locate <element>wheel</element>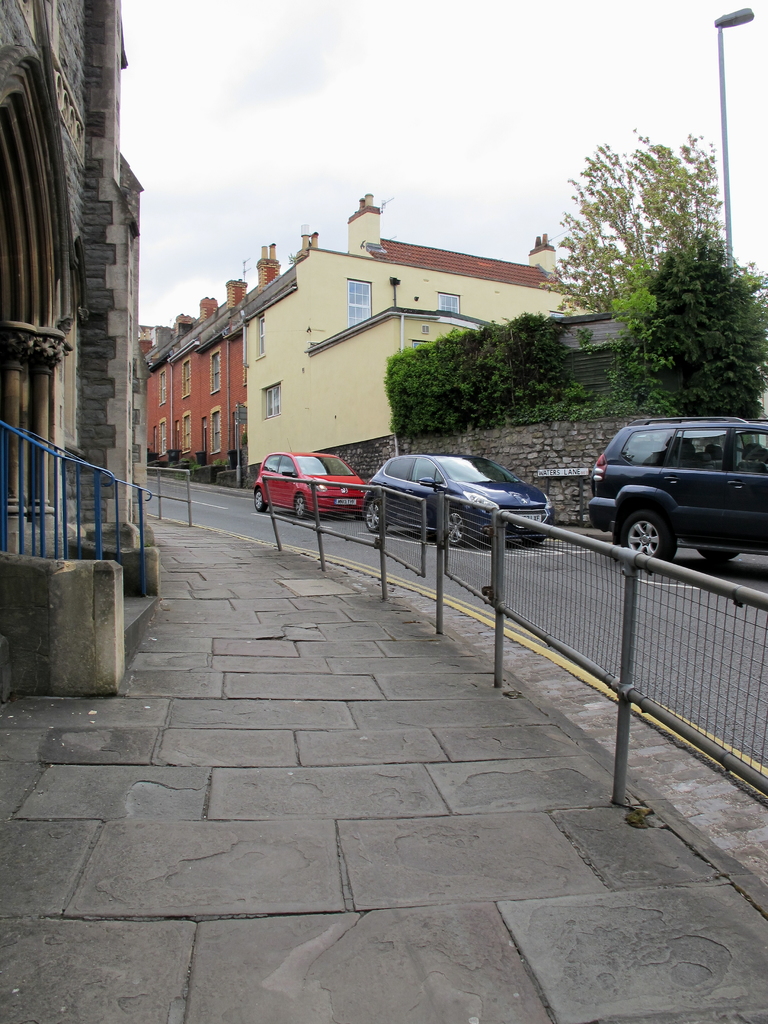
(left=289, top=495, right=310, bottom=521)
